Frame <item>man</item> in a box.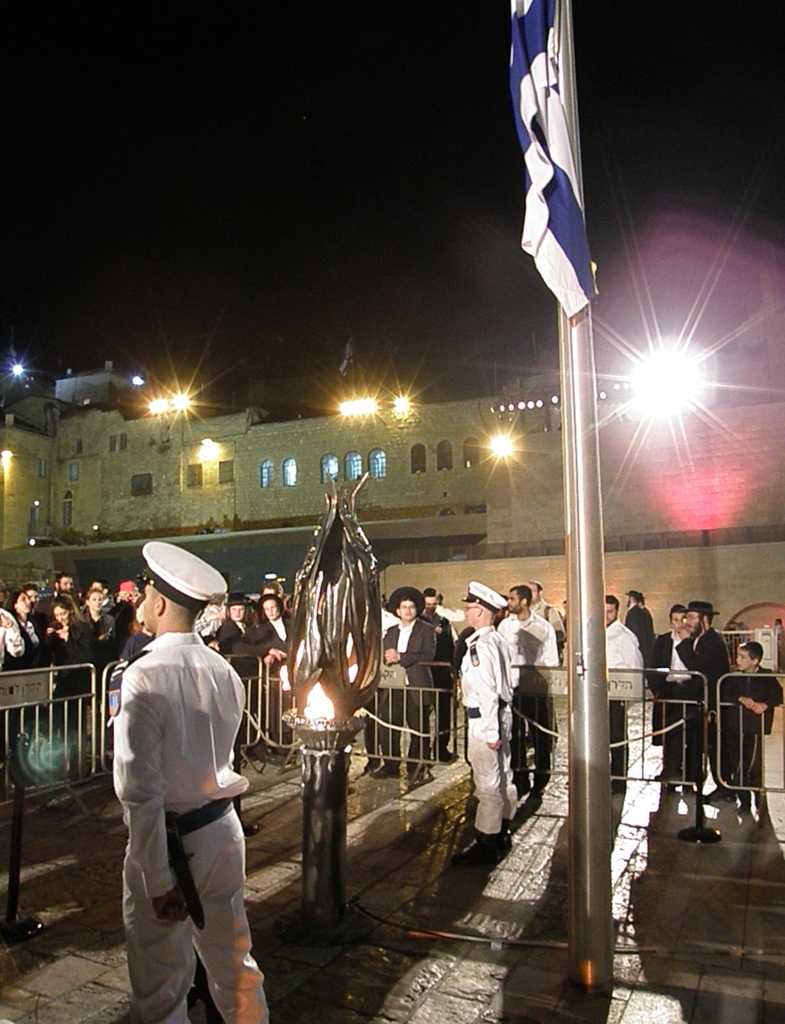
Rect(497, 584, 558, 796).
